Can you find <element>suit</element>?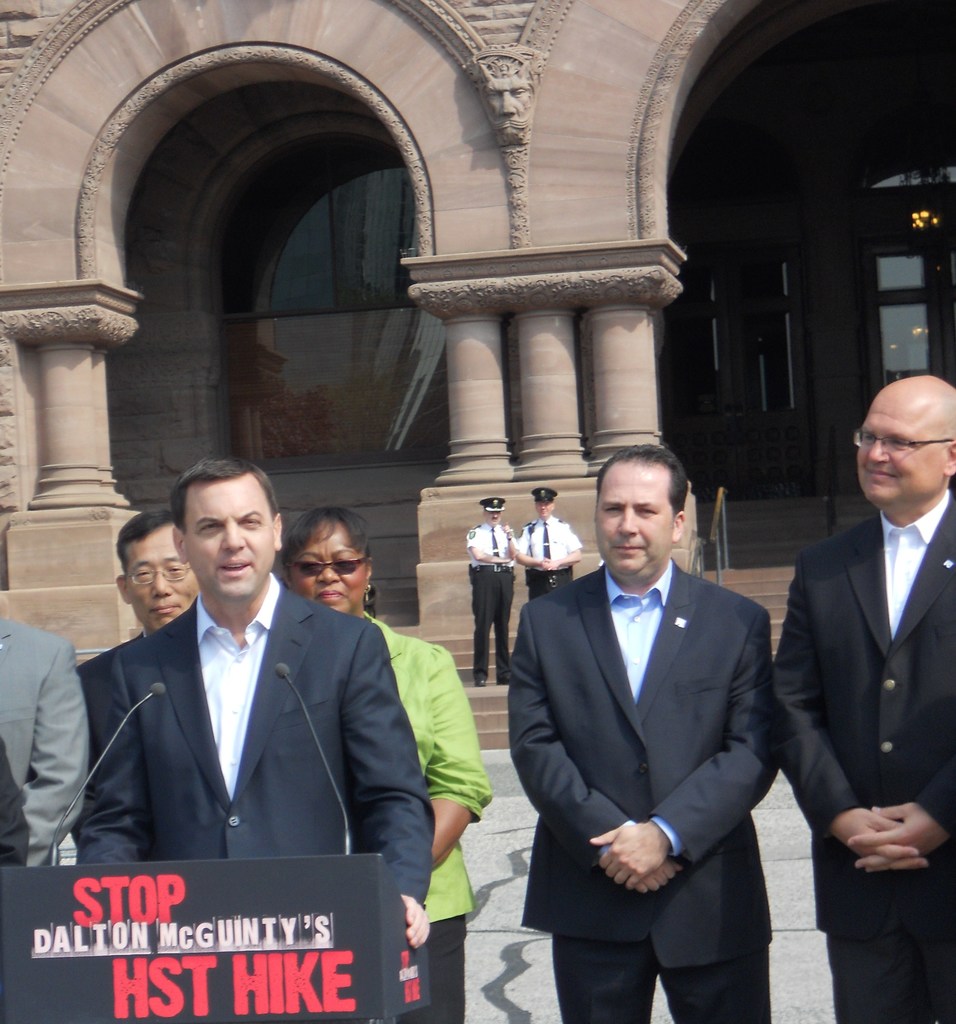
Yes, bounding box: bbox=[0, 615, 93, 876].
